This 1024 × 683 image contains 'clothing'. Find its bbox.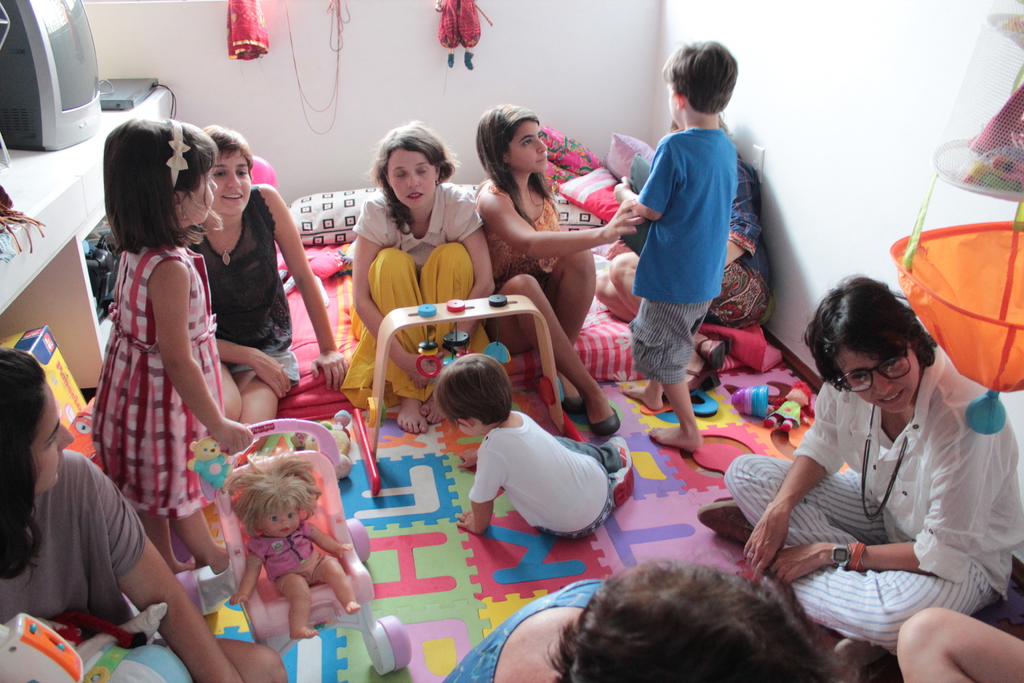
621/154/773/336.
